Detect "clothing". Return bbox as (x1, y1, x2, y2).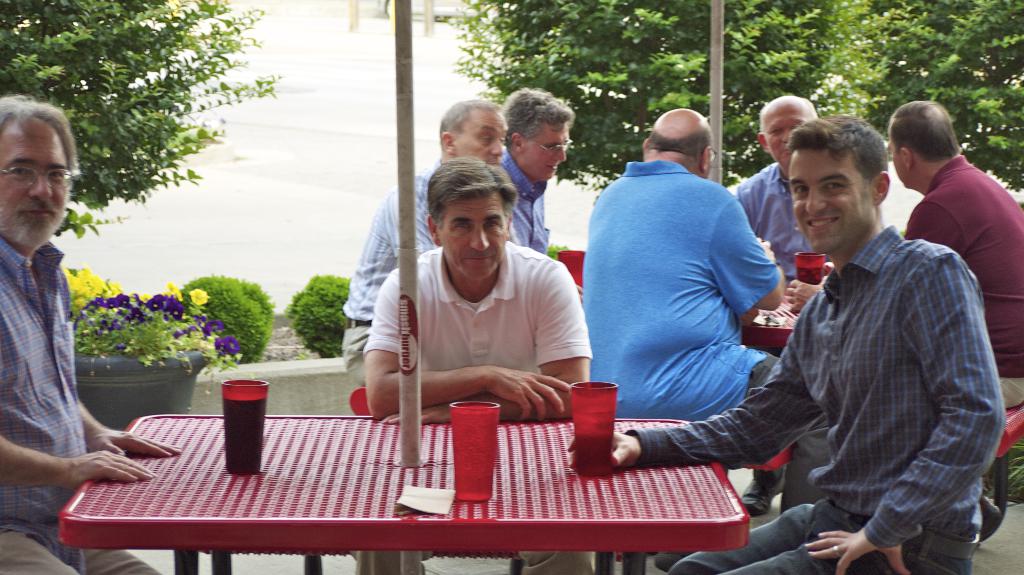
(370, 237, 601, 574).
